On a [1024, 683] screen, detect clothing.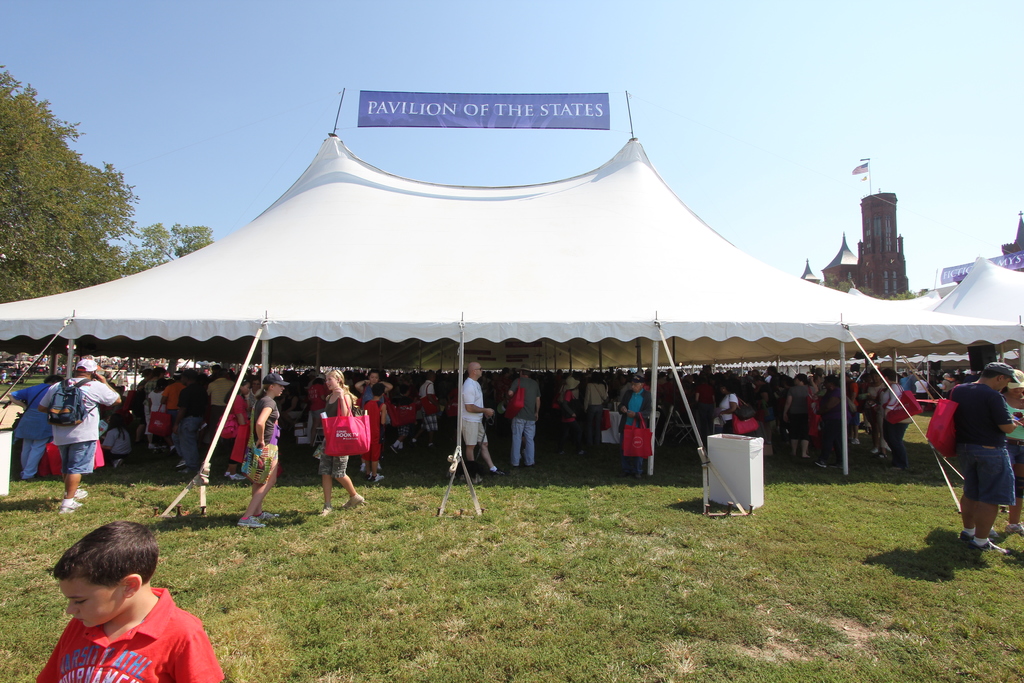
bbox(456, 374, 499, 459).
